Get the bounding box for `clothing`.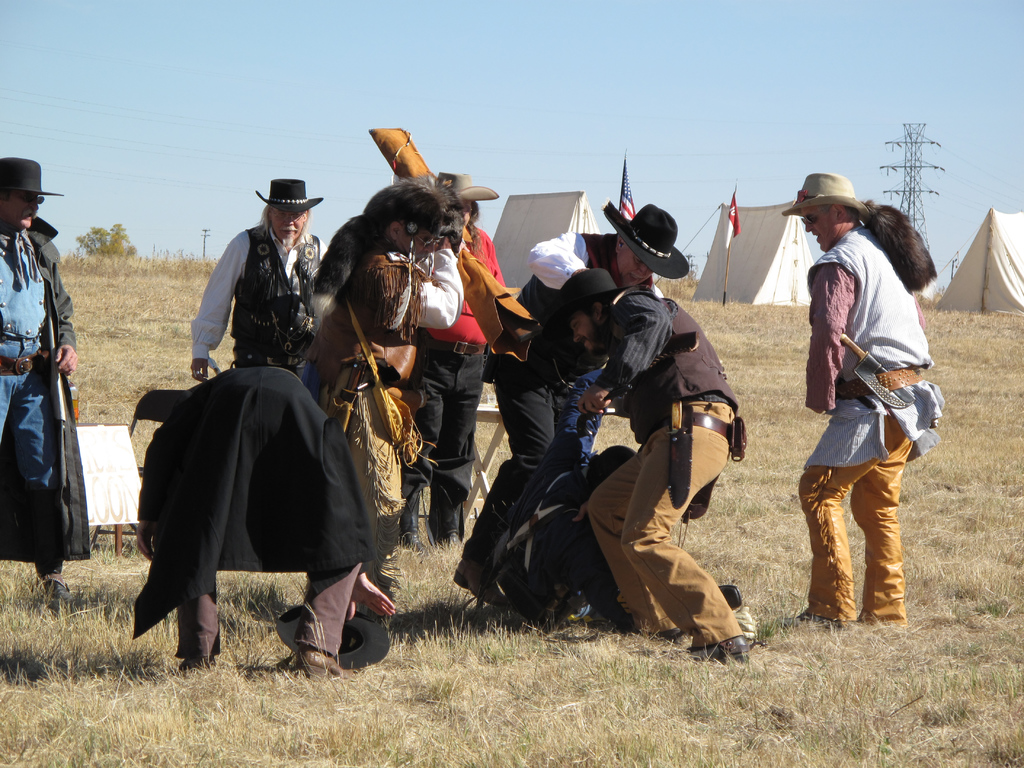
[left=790, top=156, right=979, bottom=655].
